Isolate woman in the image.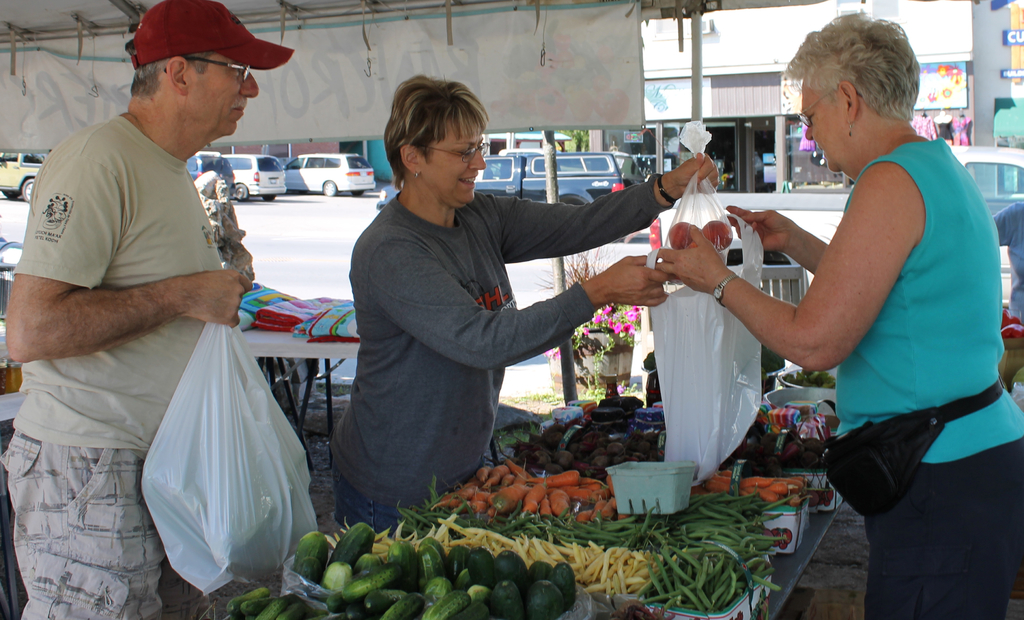
Isolated region: x1=652, y1=13, x2=1023, y2=619.
